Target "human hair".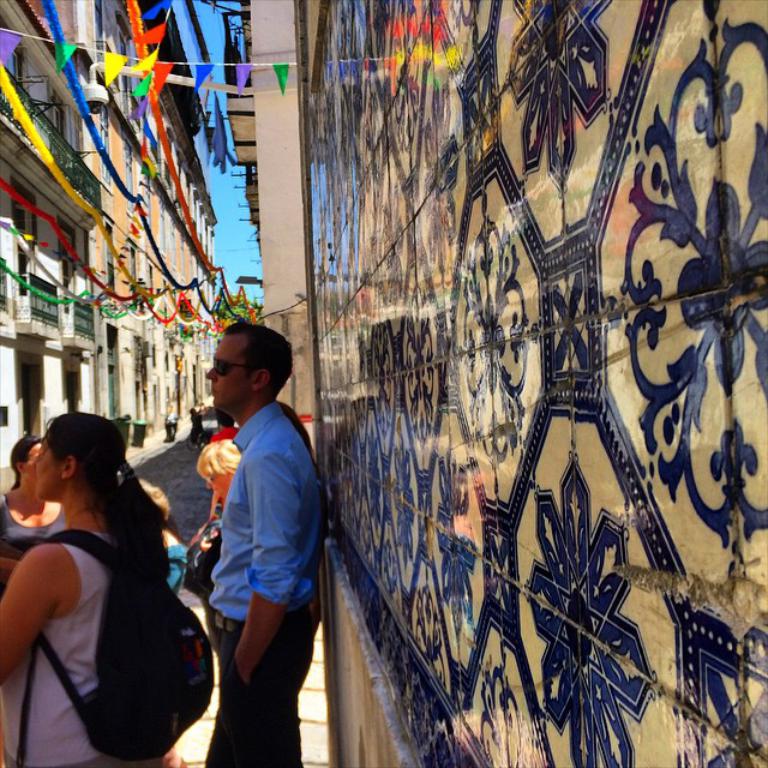
Target region: 142/476/175/532.
